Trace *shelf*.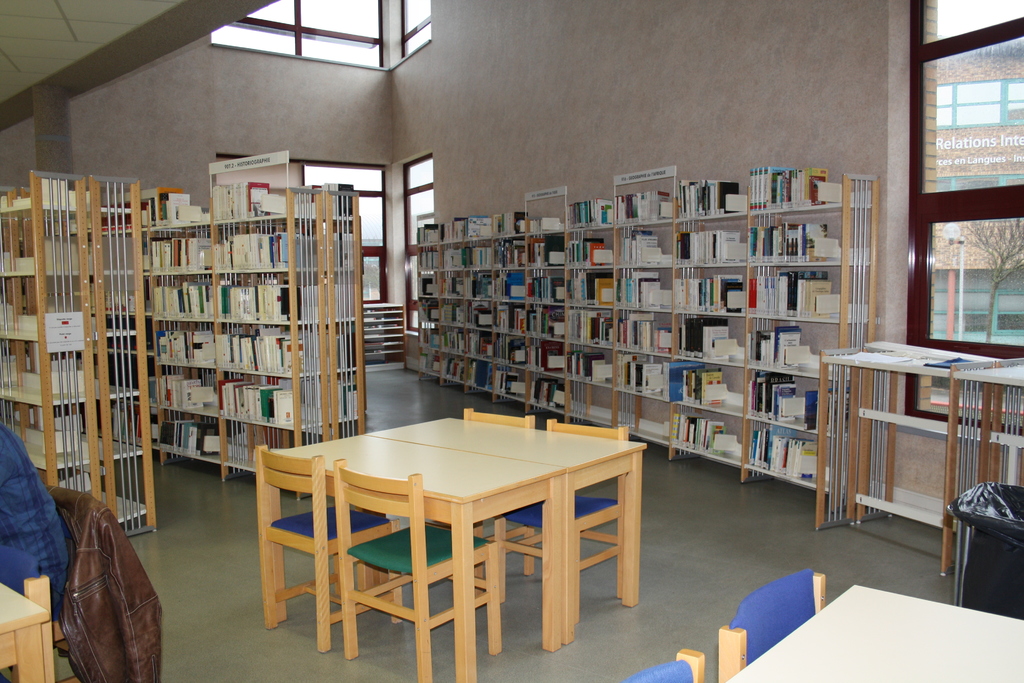
Traced to locate(527, 213, 569, 233).
